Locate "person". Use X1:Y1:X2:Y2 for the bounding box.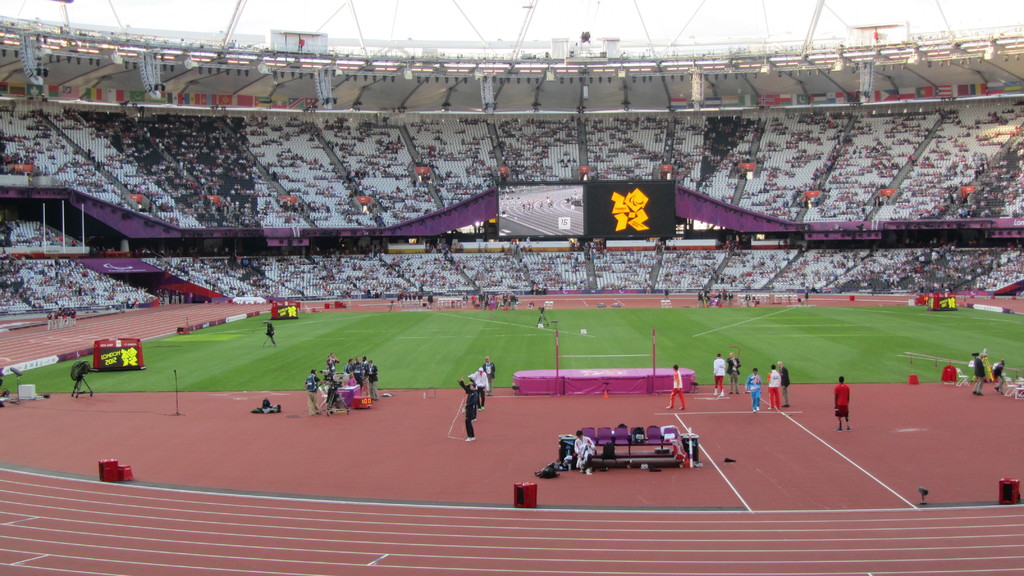
573:429:596:473.
